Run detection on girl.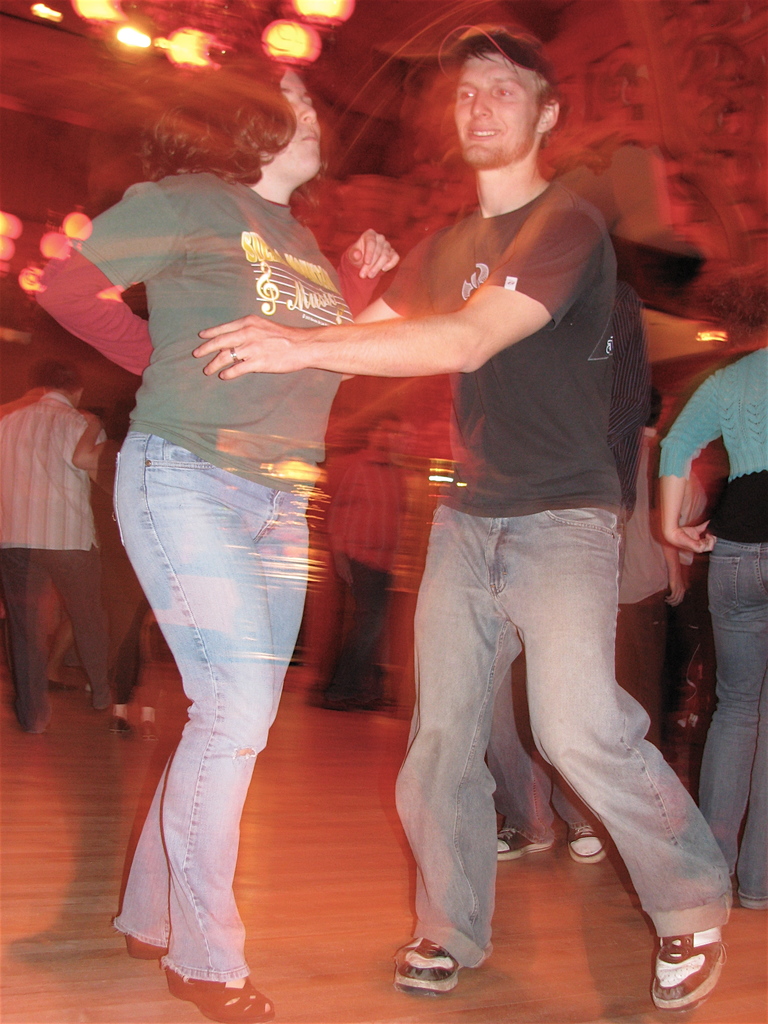
Result: 31 54 404 1023.
